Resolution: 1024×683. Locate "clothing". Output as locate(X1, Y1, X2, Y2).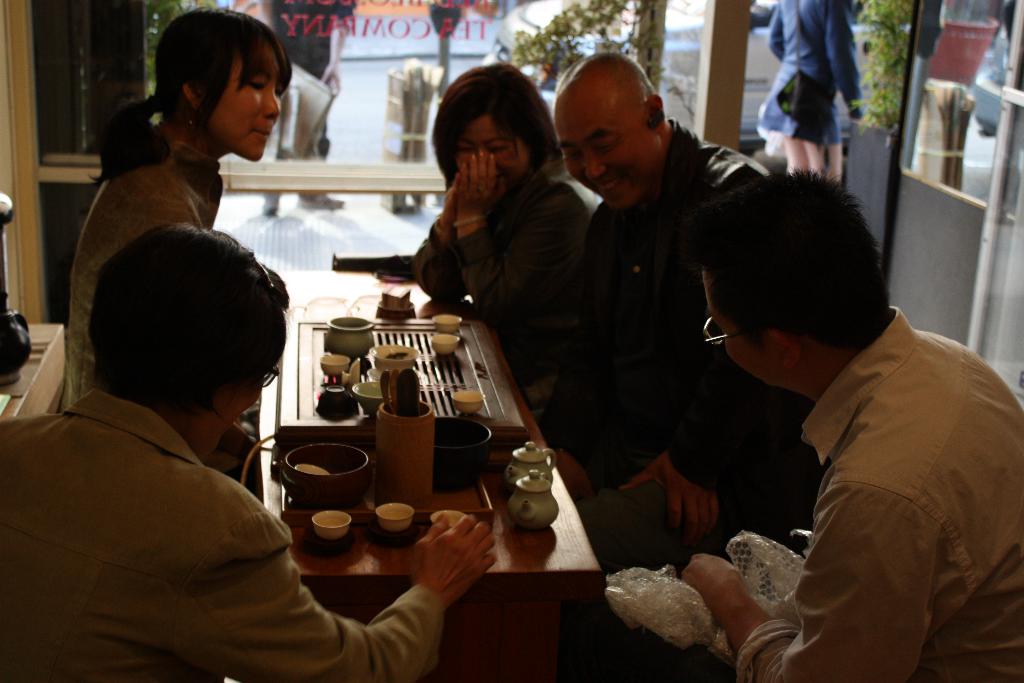
locate(756, 0, 865, 131).
